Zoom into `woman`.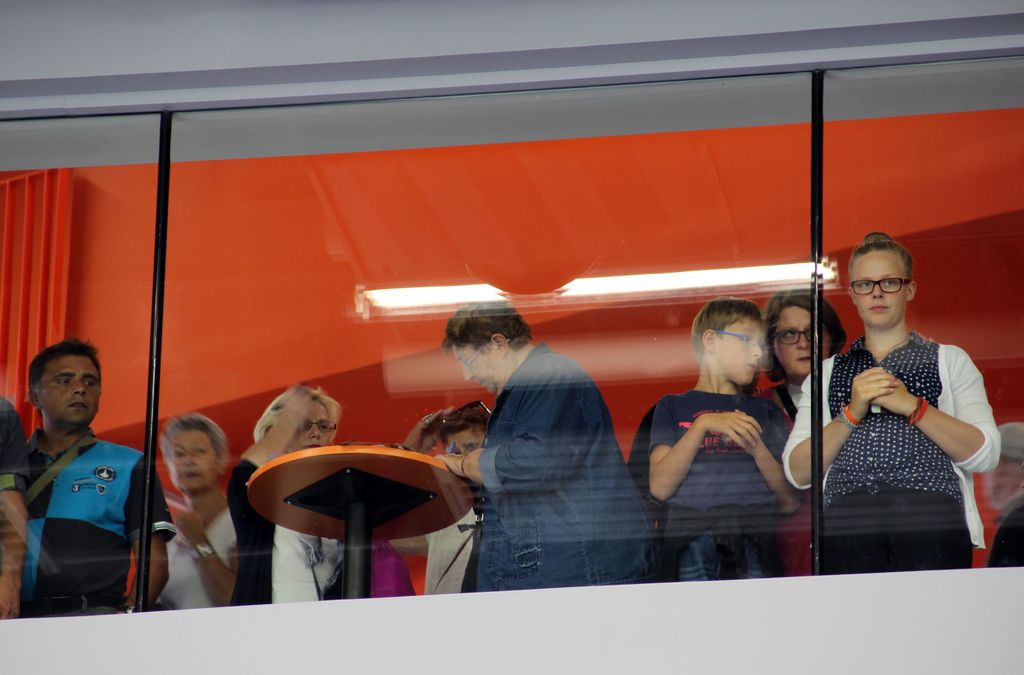
Zoom target: box=[751, 292, 854, 578].
